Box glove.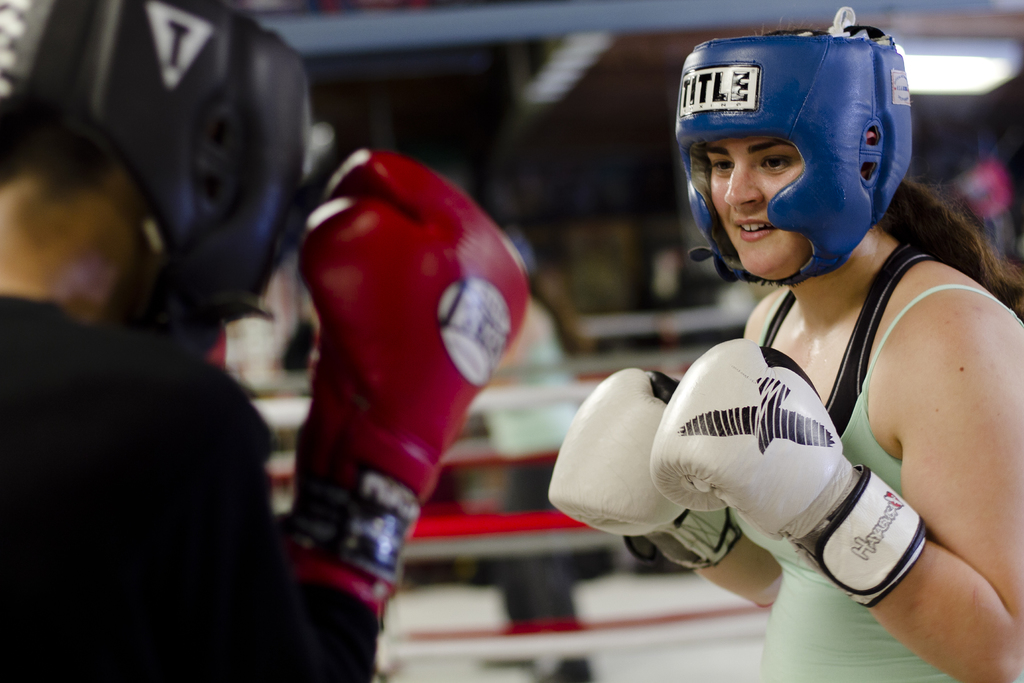
left=652, top=342, right=934, bottom=611.
